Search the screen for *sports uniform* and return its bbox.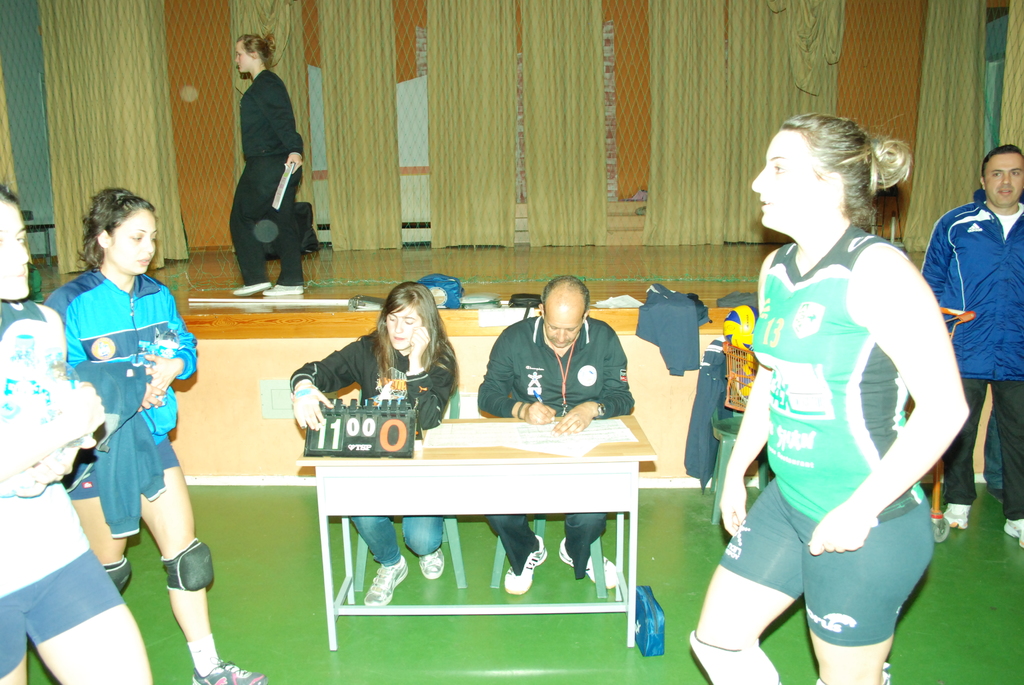
Found: {"left": 468, "top": 311, "right": 651, "bottom": 427}.
